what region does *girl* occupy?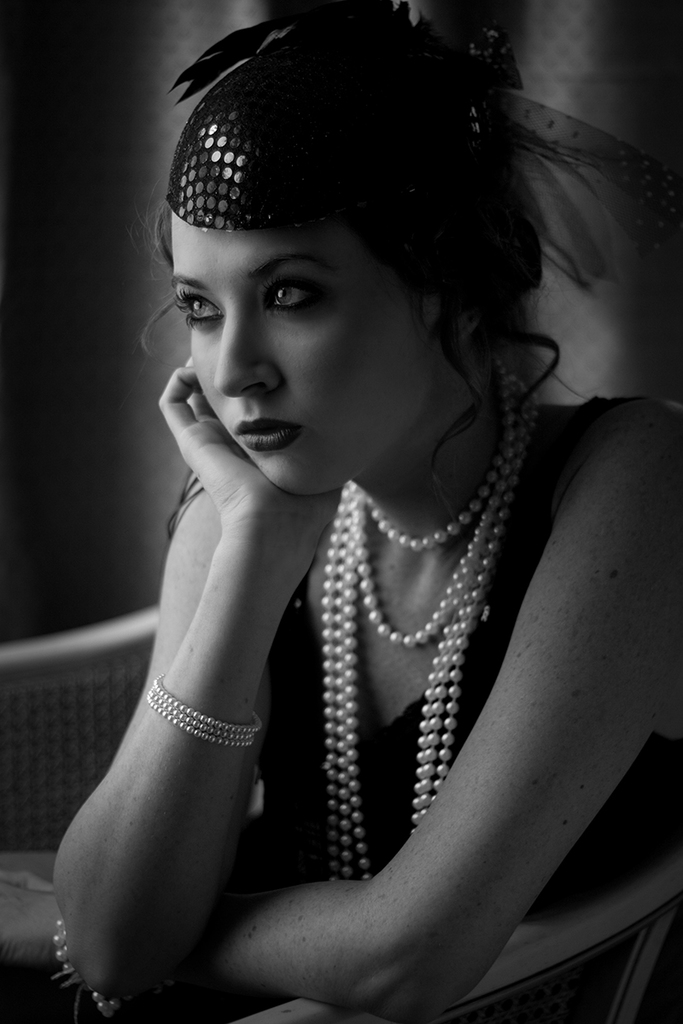
locate(0, 0, 682, 1023).
